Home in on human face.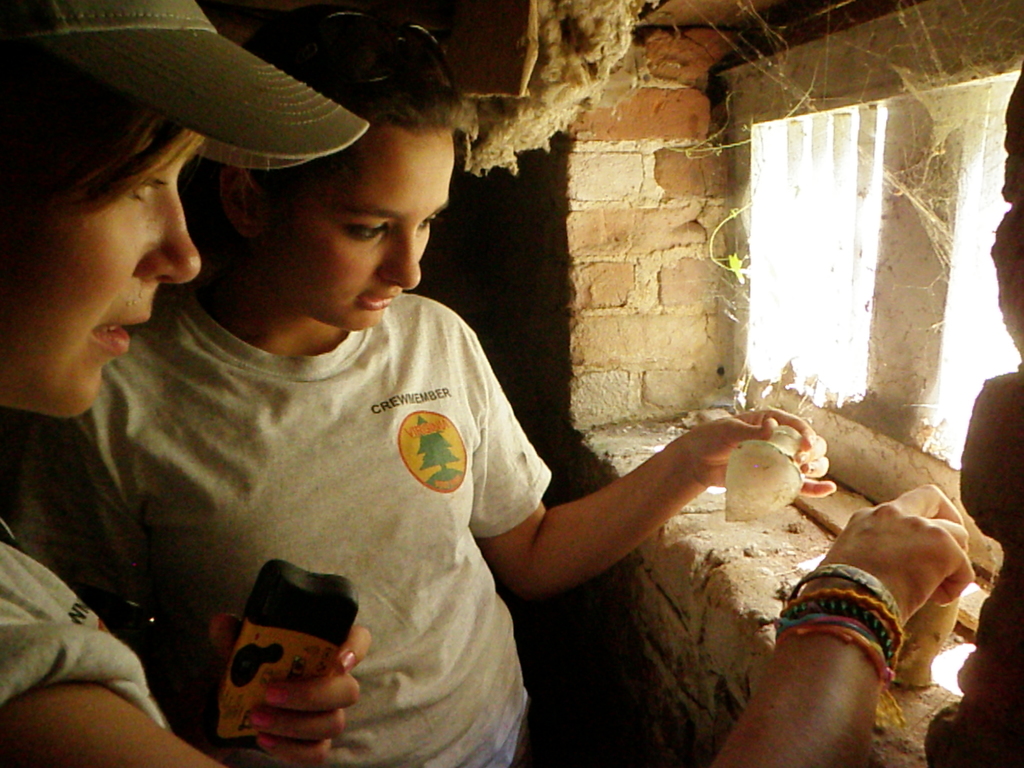
Homed in at [269, 131, 458, 332].
